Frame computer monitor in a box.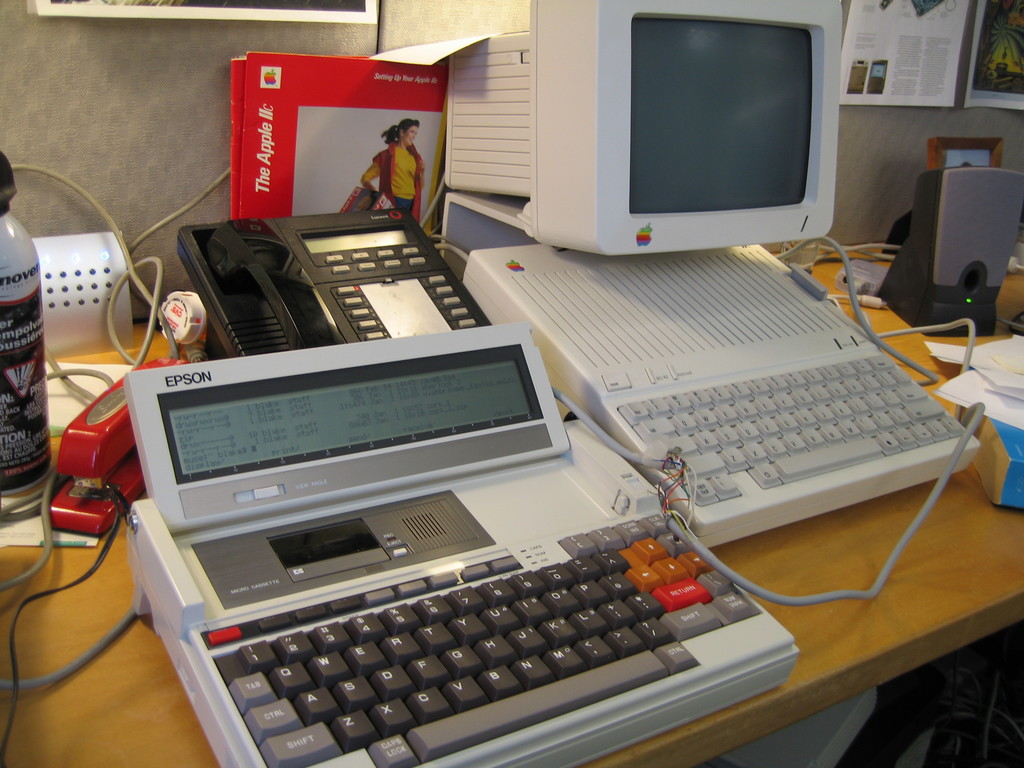
bbox=[447, 0, 828, 260].
